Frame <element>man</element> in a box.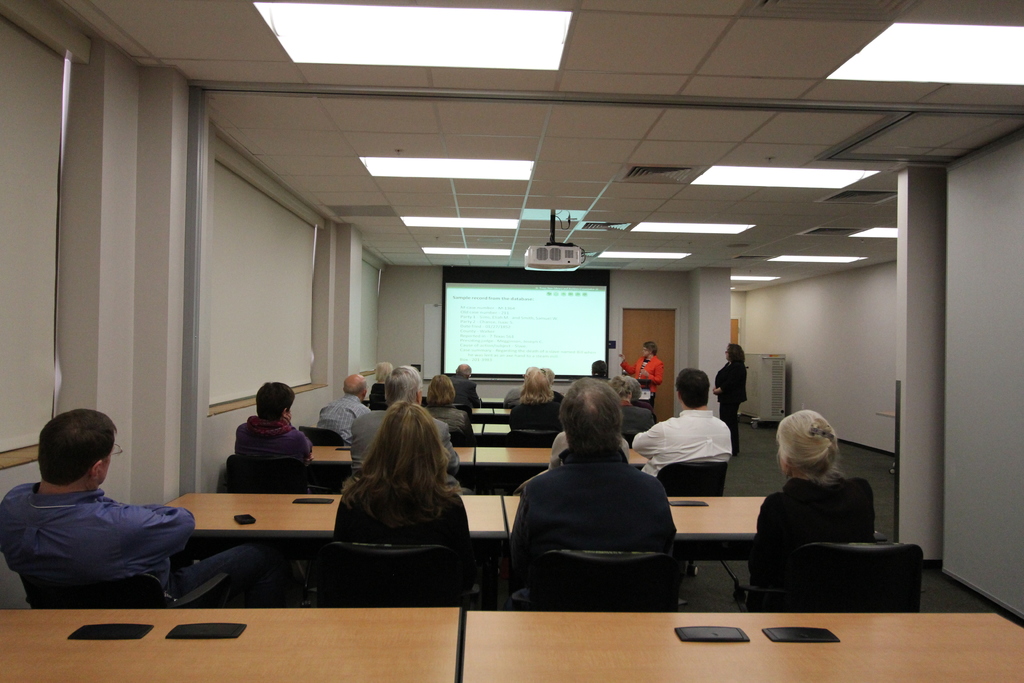
x1=452, y1=365, x2=481, y2=413.
